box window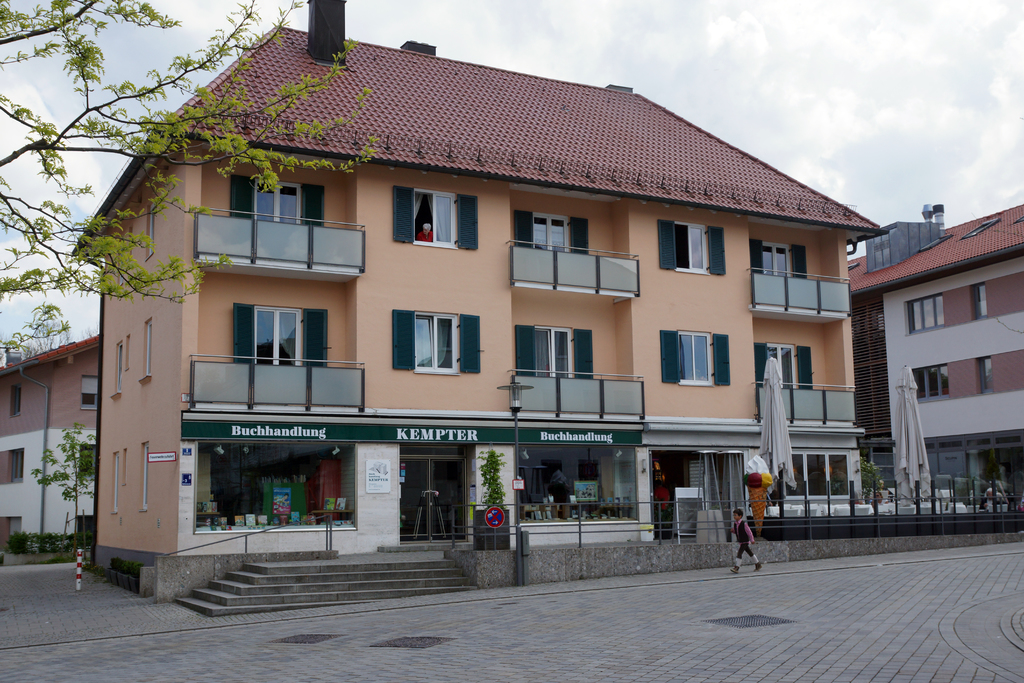
bbox(81, 441, 99, 488)
